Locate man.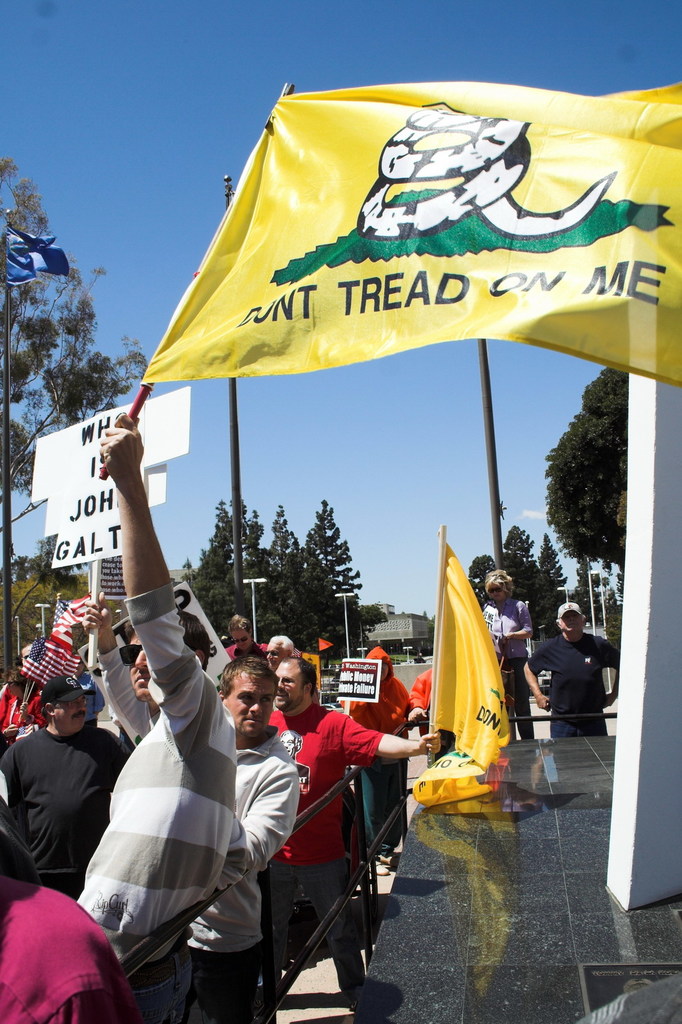
Bounding box: 478 566 531 737.
